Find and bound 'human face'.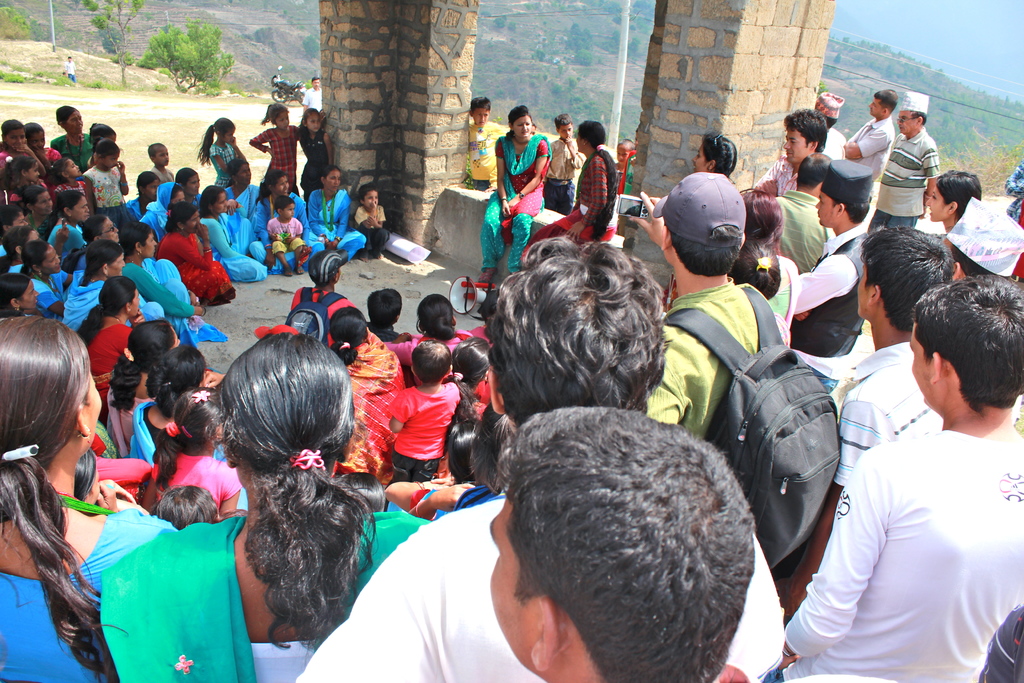
Bound: {"left": 110, "top": 249, "right": 126, "bottom": 275}.
